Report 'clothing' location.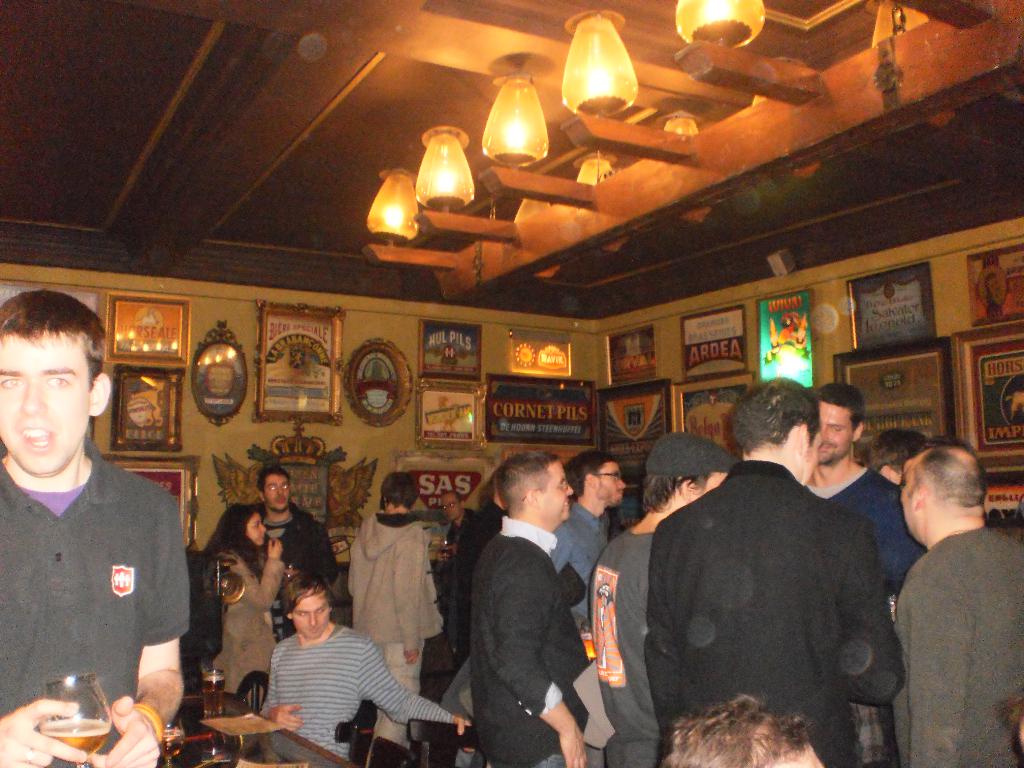
Report: bbox(251, 500, 344, 640).
